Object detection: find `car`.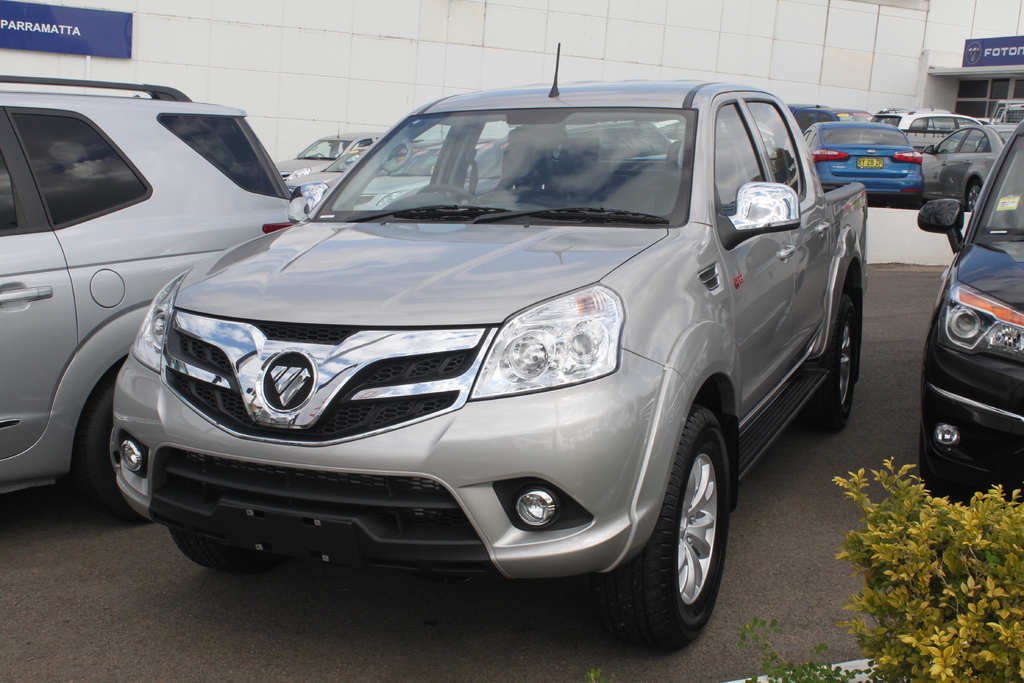
x1=861, y1=104, x2=1002, y2=168.
